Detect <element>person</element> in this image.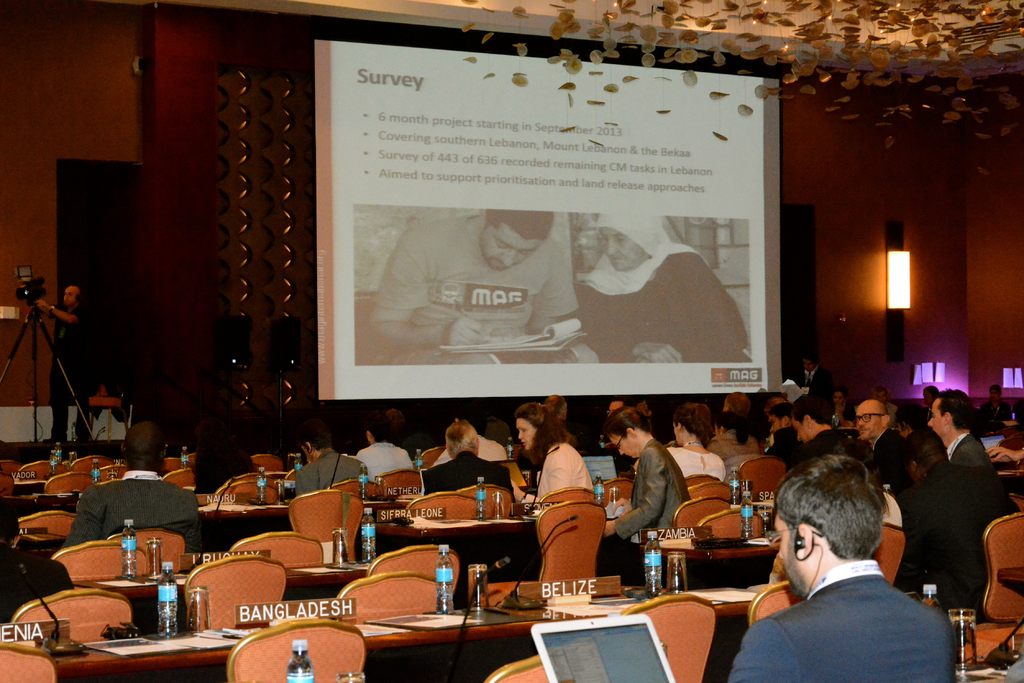
Detection: 586,395,634,472.
